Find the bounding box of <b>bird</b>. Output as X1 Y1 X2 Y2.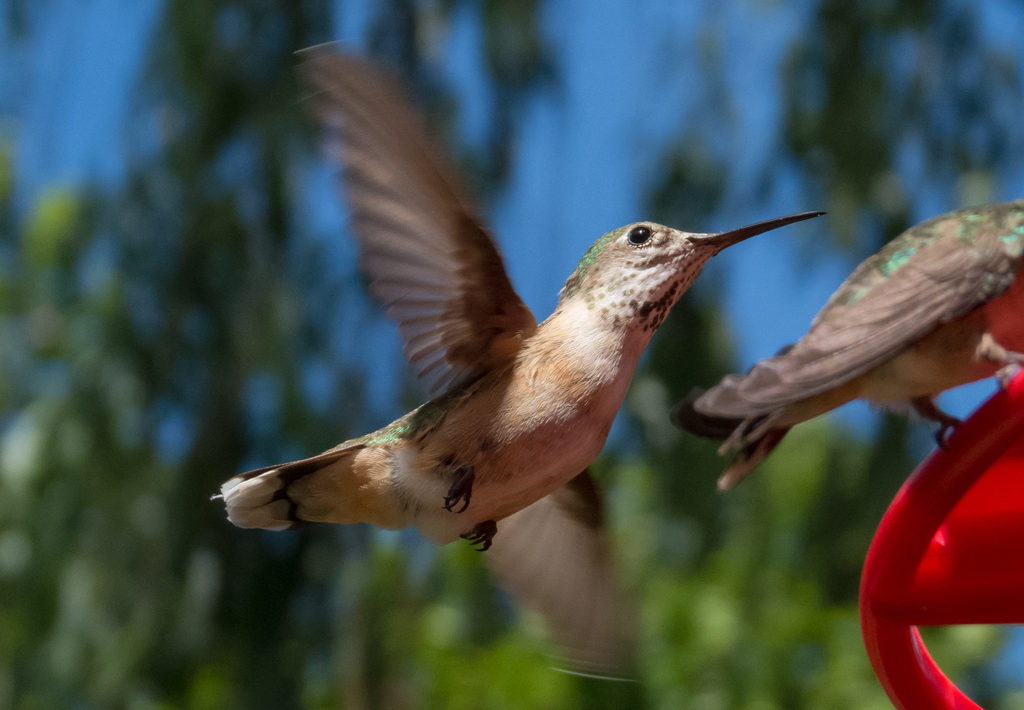
665 214 1003 471.
